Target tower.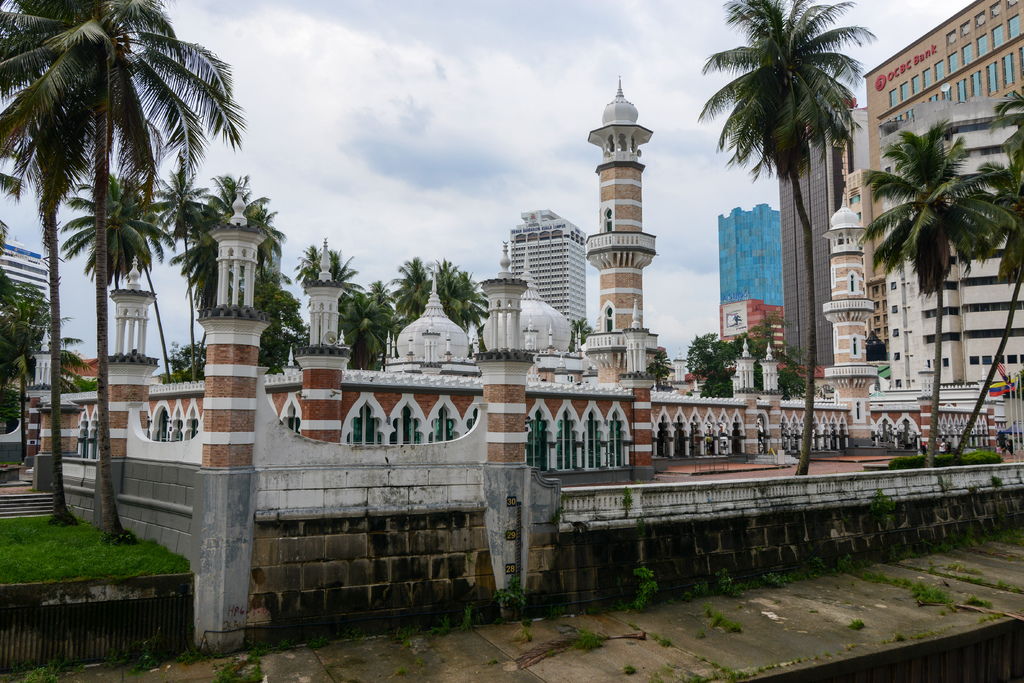
Target region: select_region(581, 85, 661, 323).
